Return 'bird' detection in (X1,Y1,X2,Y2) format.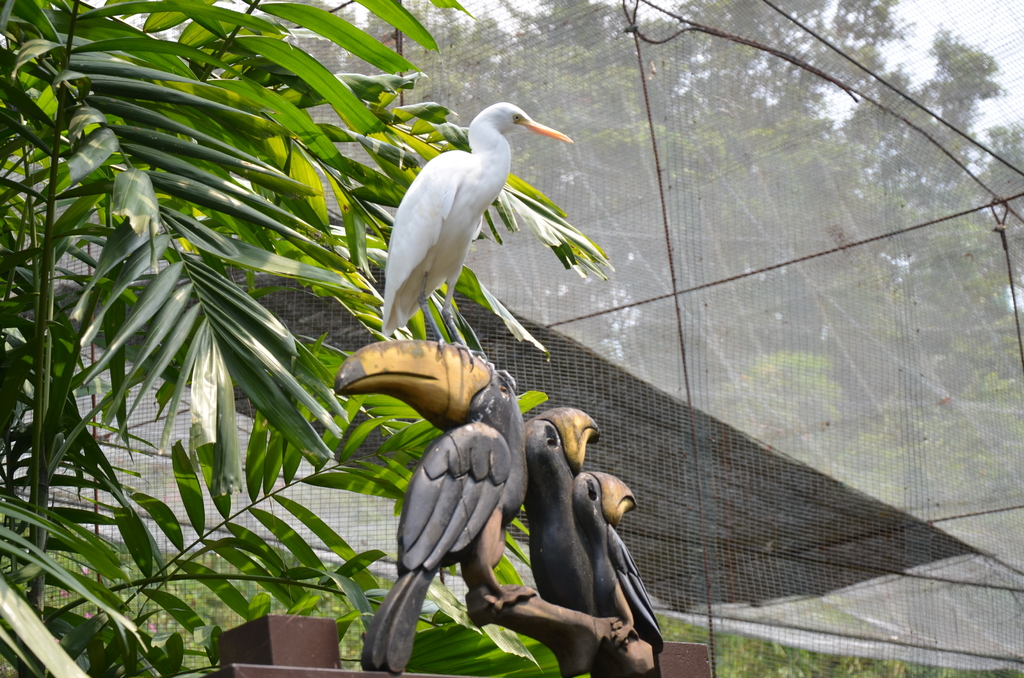
(587,464,675,668).
